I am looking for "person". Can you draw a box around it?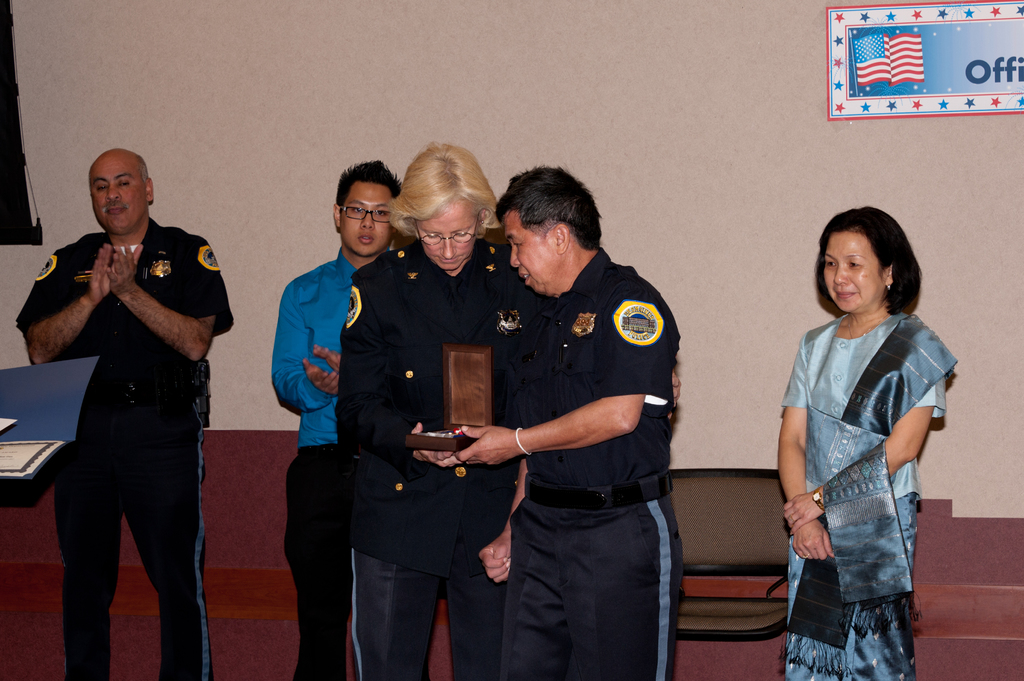
Sure, the bounding box is bbox=[776, 205, 961, 680].
